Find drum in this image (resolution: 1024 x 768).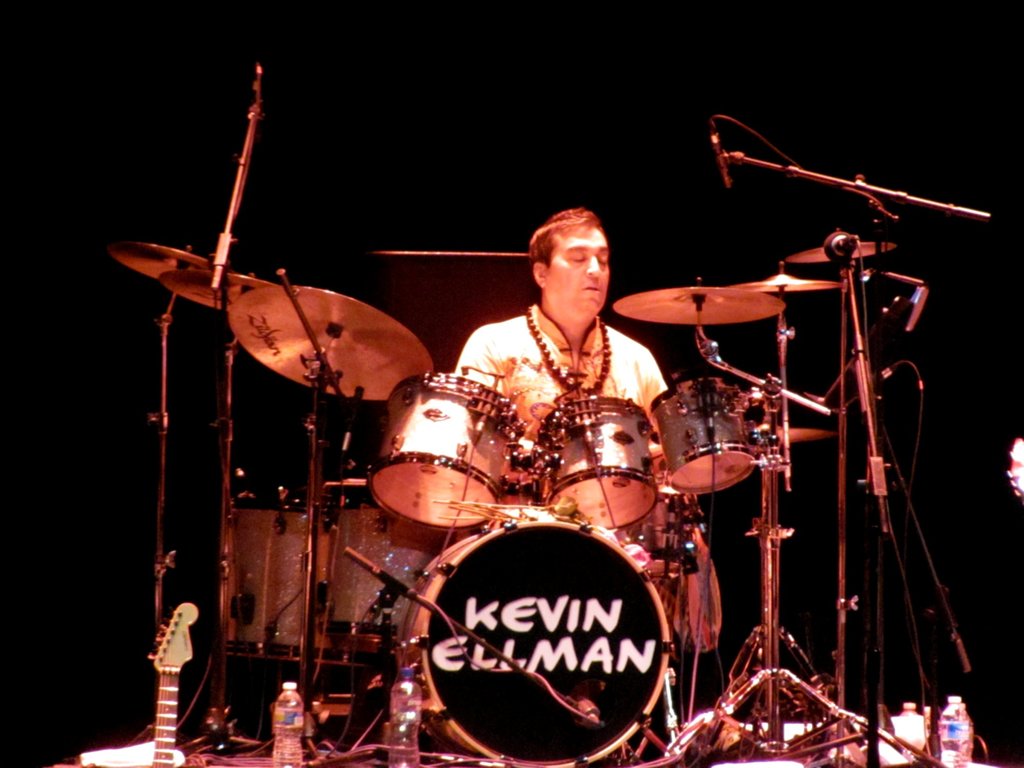
{"x1": 367, "y1": 373, "x2": 525, "y2": 534}.
